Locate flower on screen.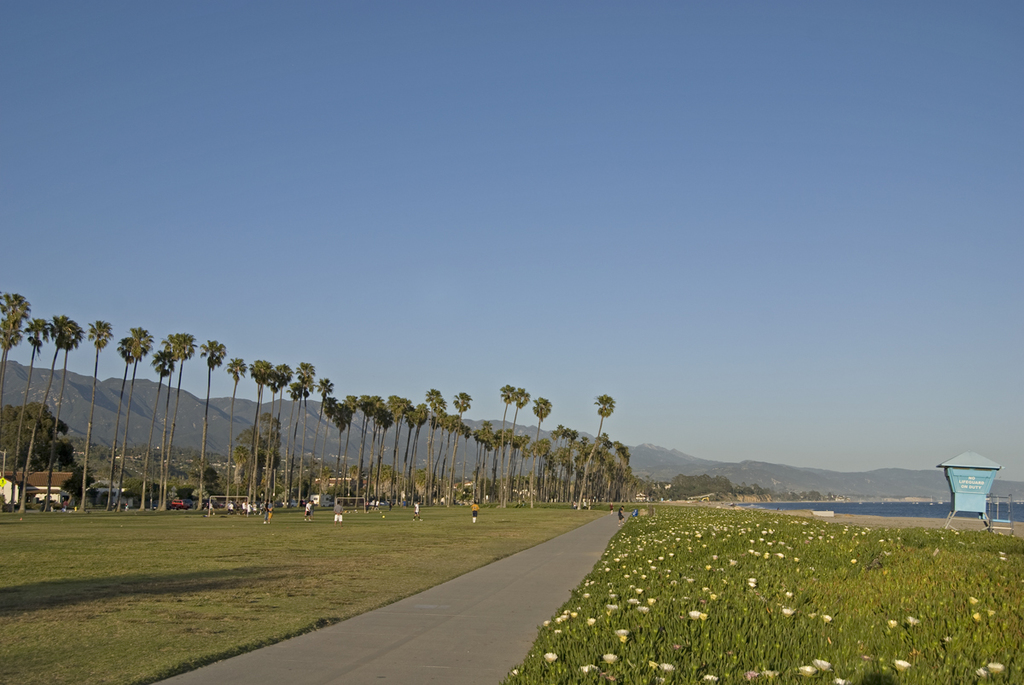
On screen at crop(655, 661, 678, 673).
